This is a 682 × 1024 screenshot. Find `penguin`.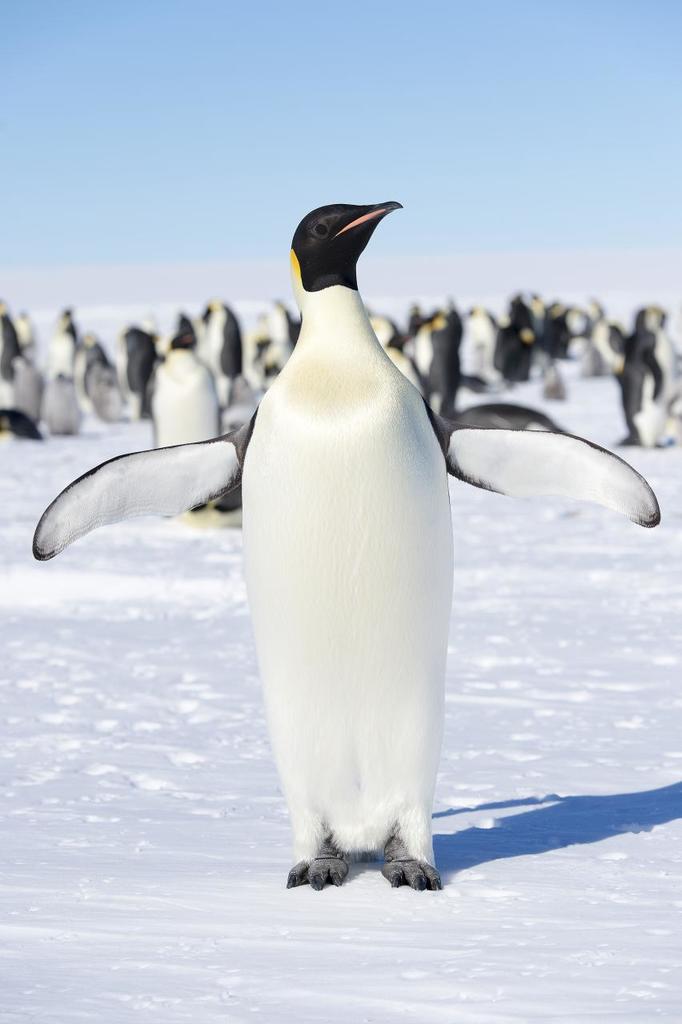
Bounding box: [46,315,78,386].
